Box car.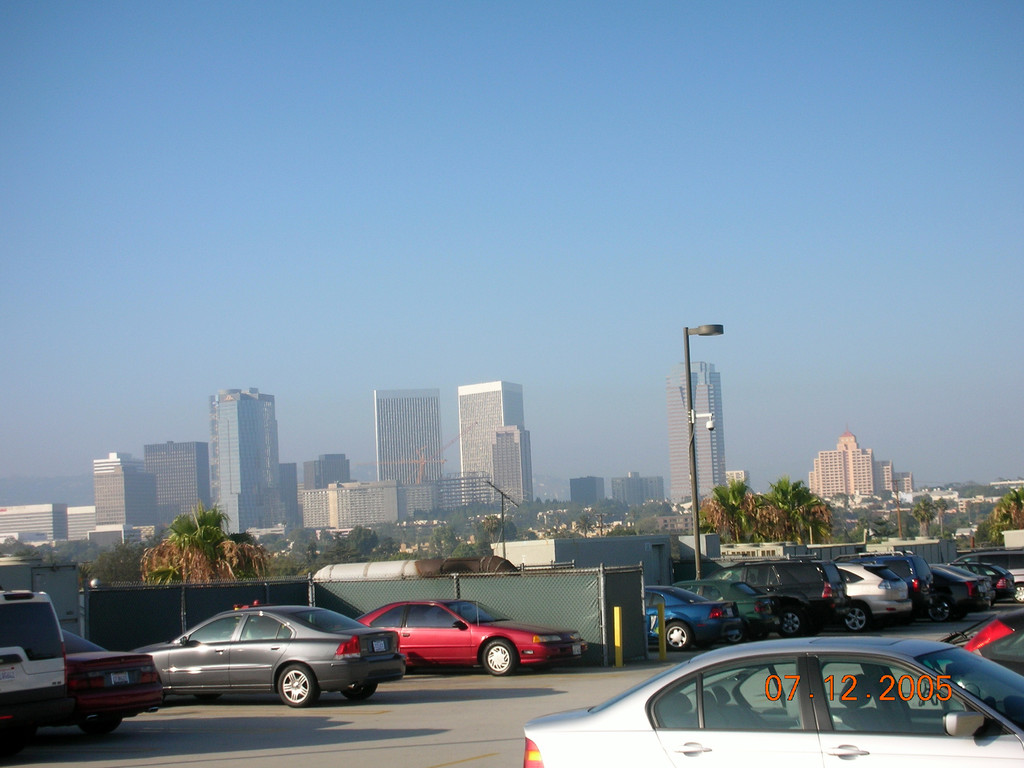
l=124, t=600, r=408, b=708.
